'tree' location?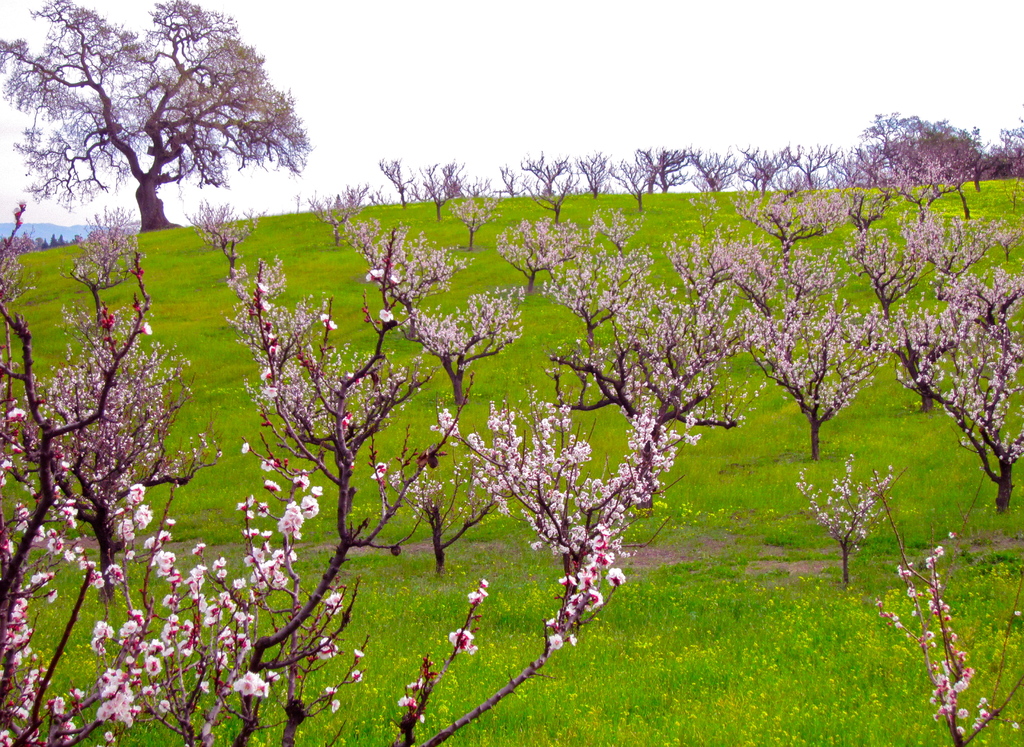
crop(348, 213, 454, 356)
